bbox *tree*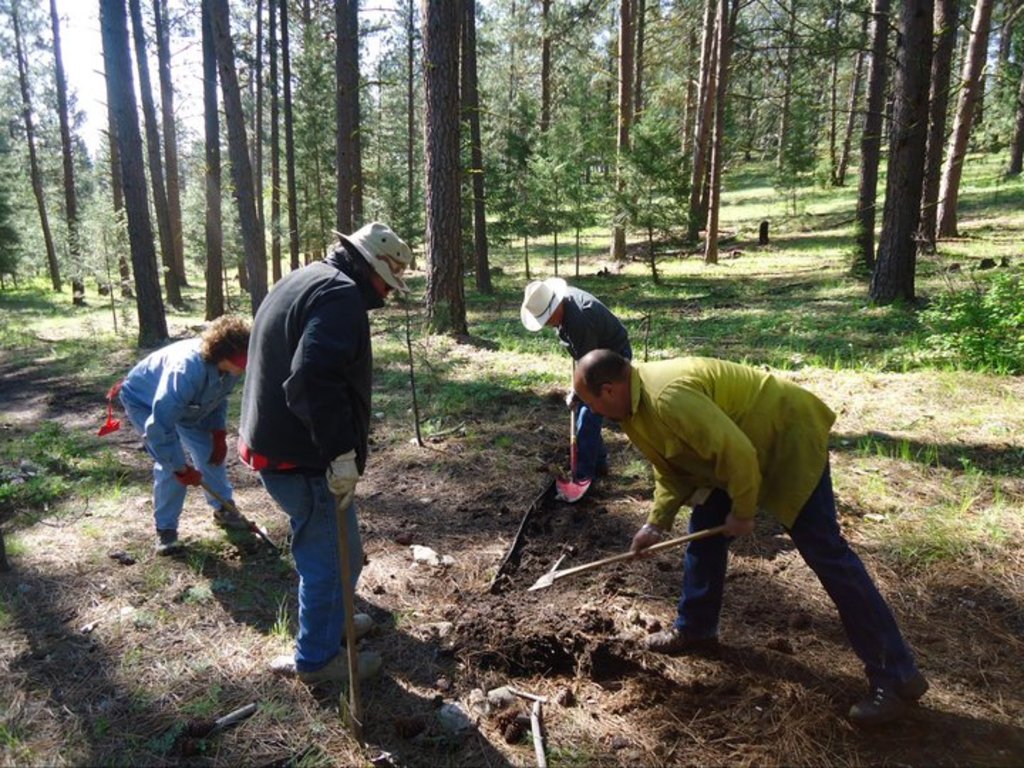
<box>624,1,634,131</box>
